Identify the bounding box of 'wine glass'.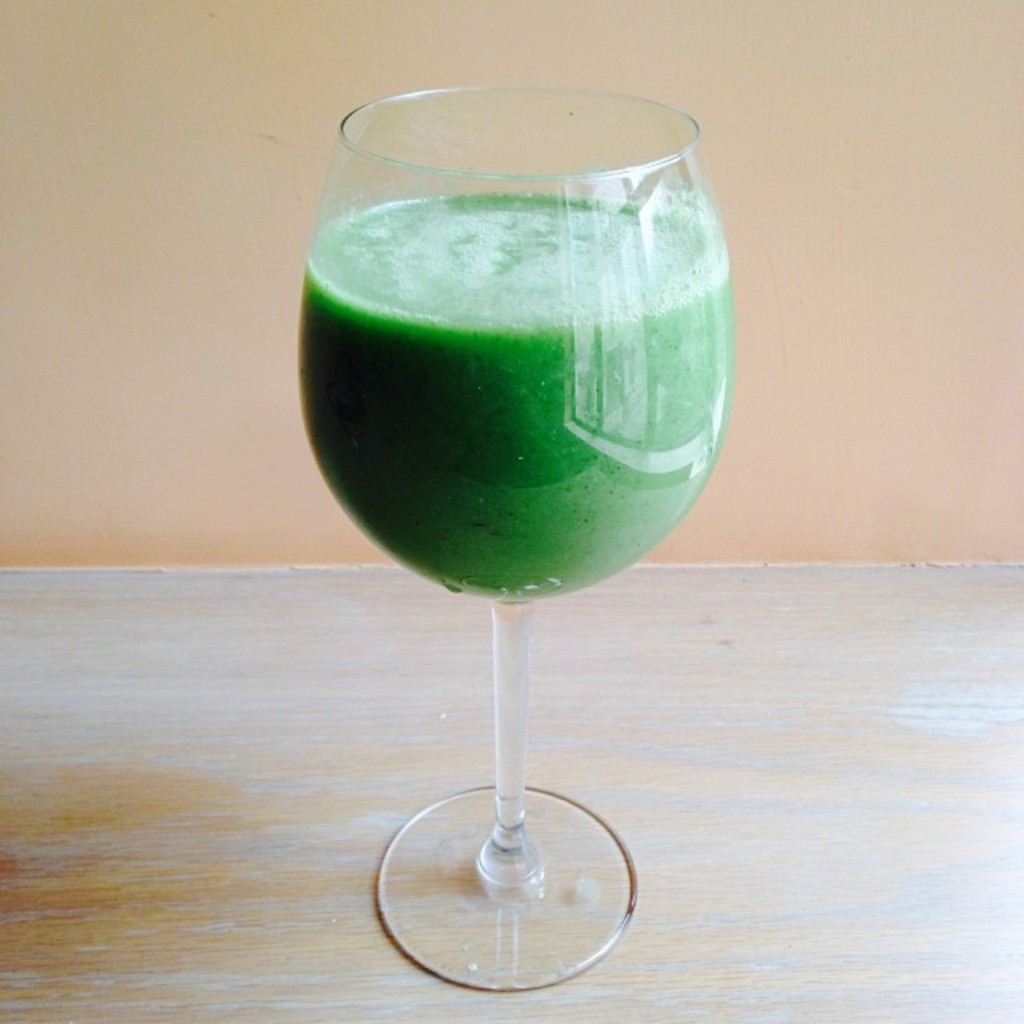
<box>298,91,731,994</box>.
